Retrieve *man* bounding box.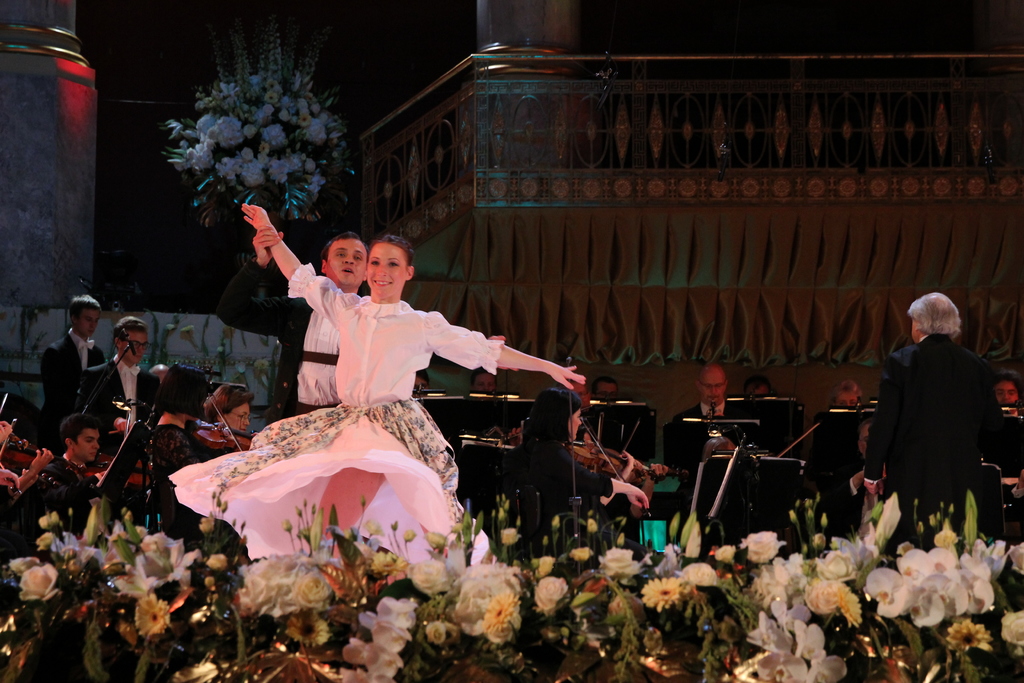
Bounding box: detection(30, 413, 100, 509).
